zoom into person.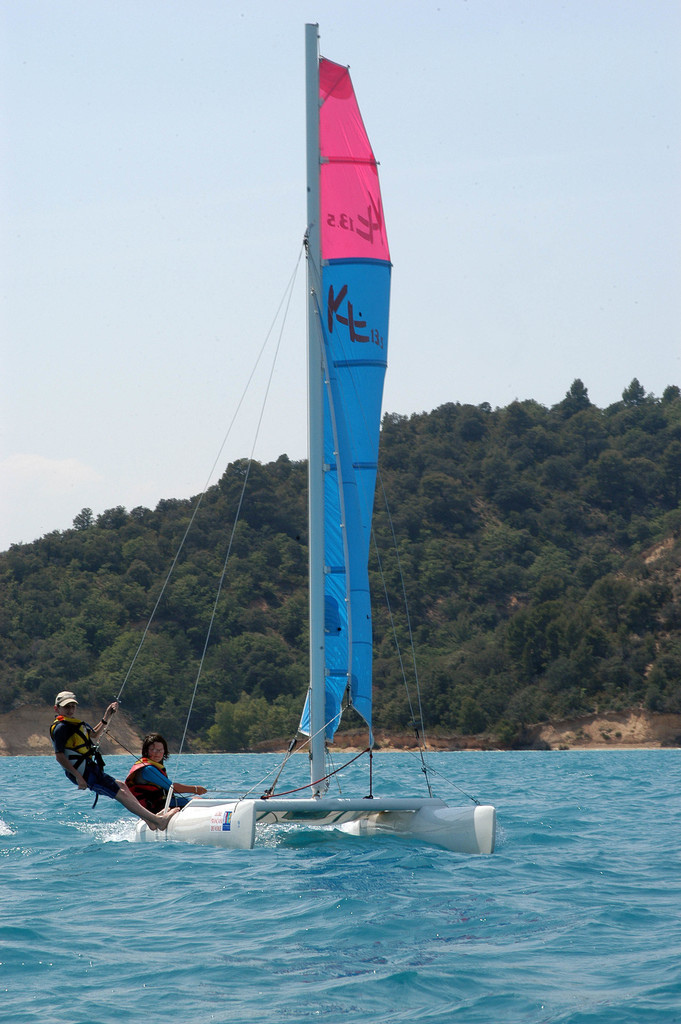
Zoom target: detection(51, 689, 177, 834).
